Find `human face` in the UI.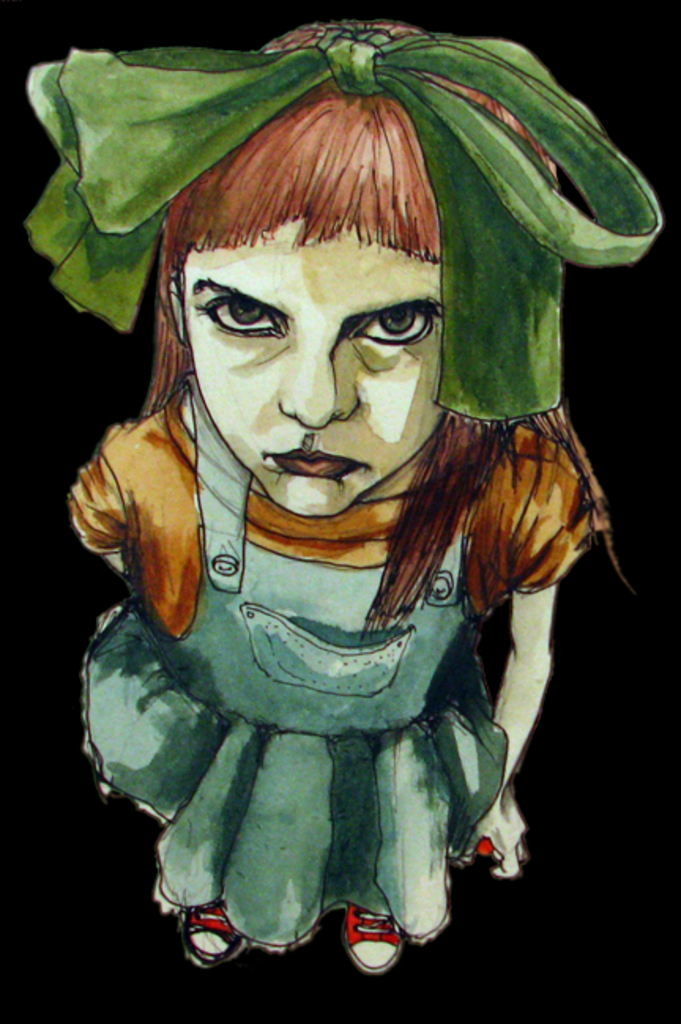
UI element at (175, 225, 443, 515).
